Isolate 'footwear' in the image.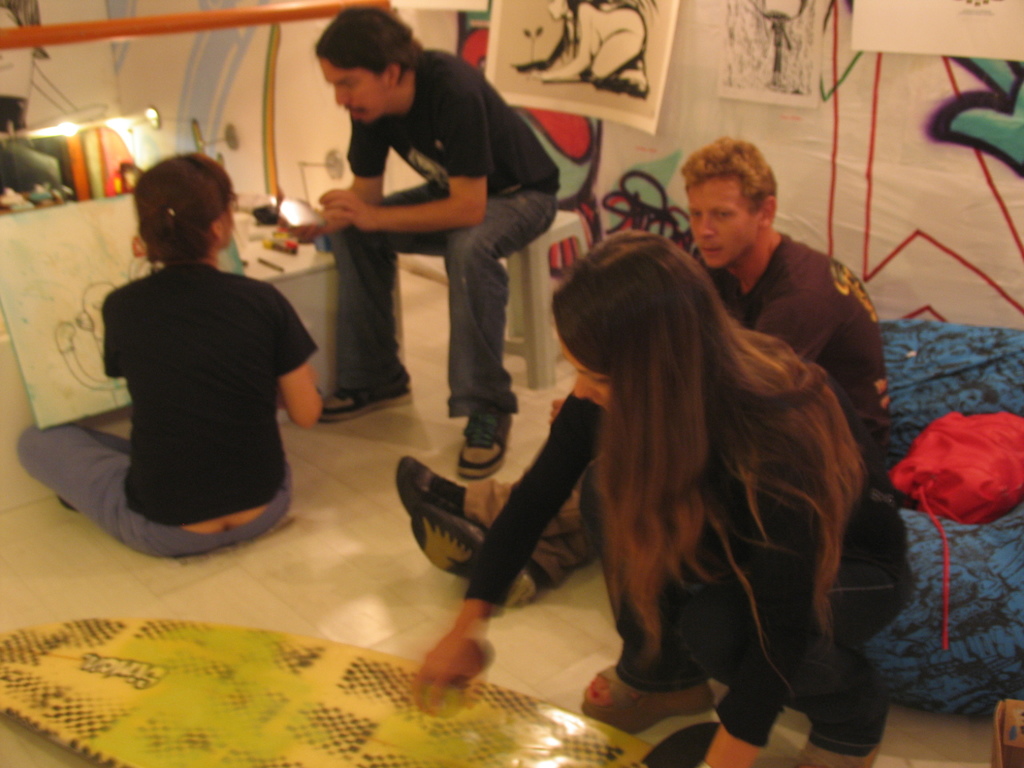
Isolated region: {"left": 575, "top": 668, "right": 712, "bottom": 728}.
